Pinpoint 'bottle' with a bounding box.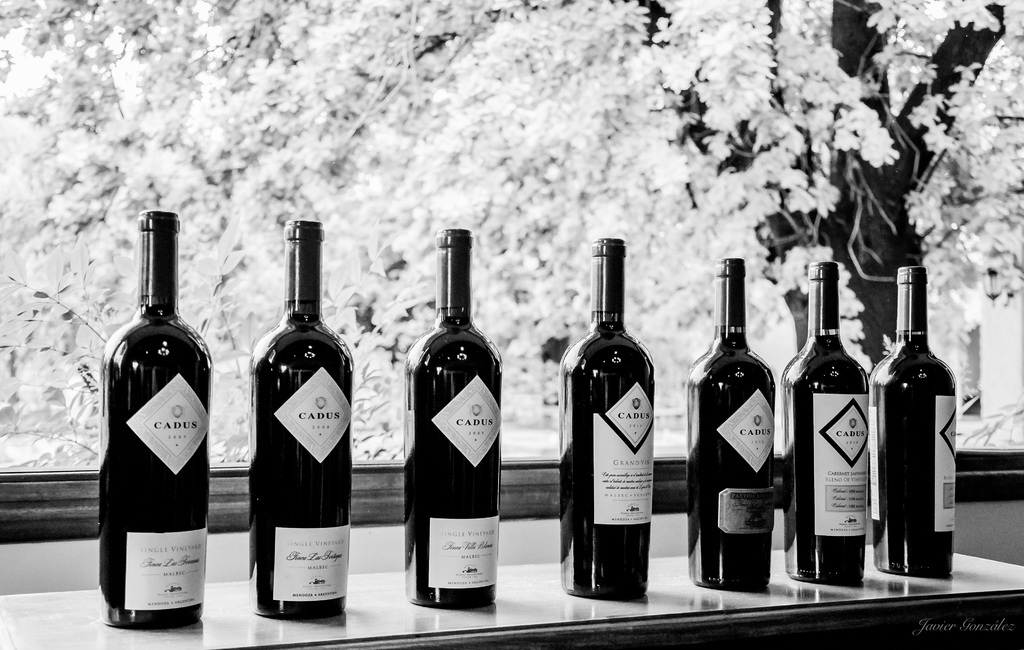
{"left": 678, "top": 247, "right": 779, "bottom": 589}.
